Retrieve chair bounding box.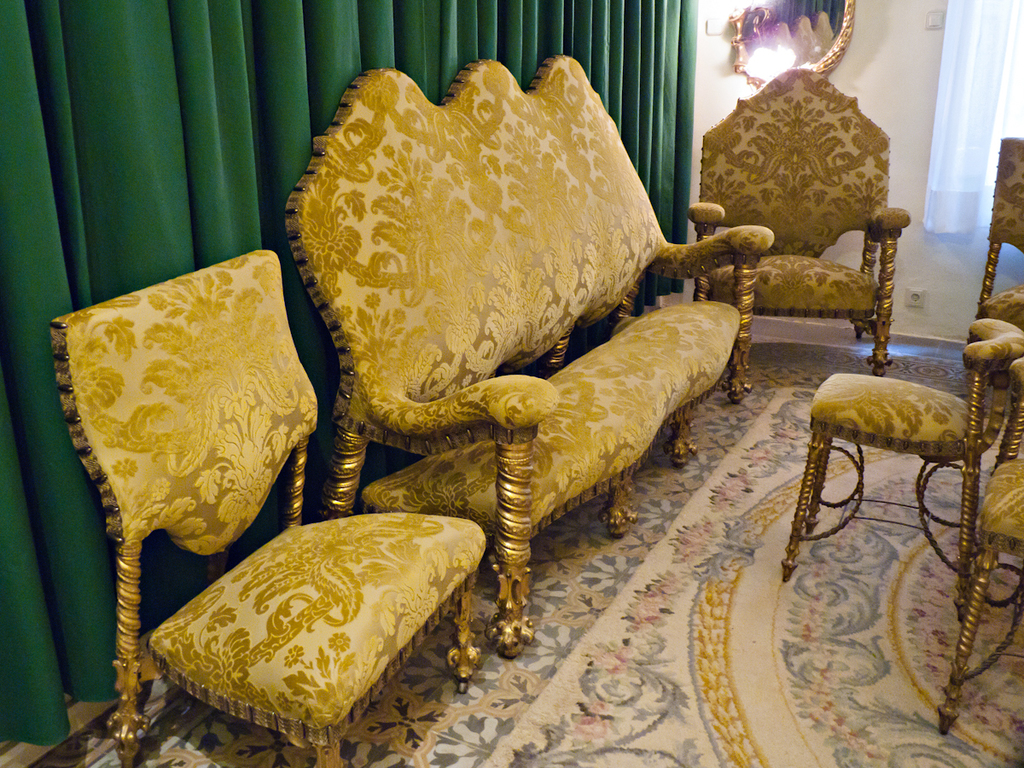
Bounding box: (940, 361, 1023, 736).
